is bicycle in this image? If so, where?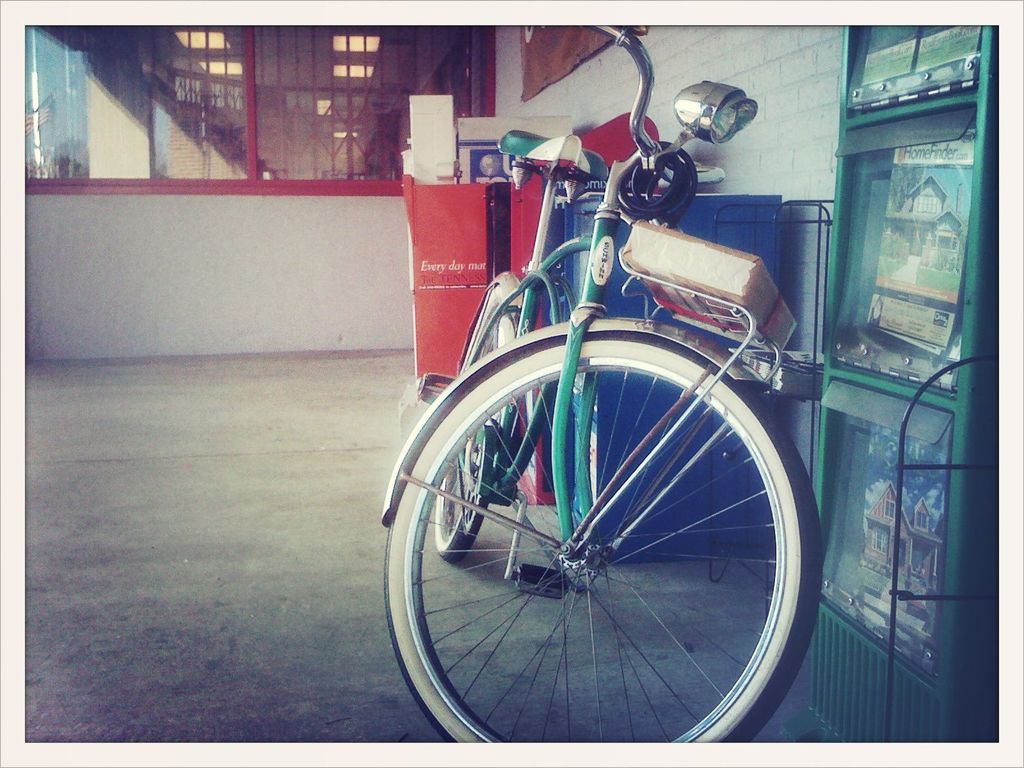
Yes, at pyautogui.locateOnScreen(352, 35, 881, 767).
